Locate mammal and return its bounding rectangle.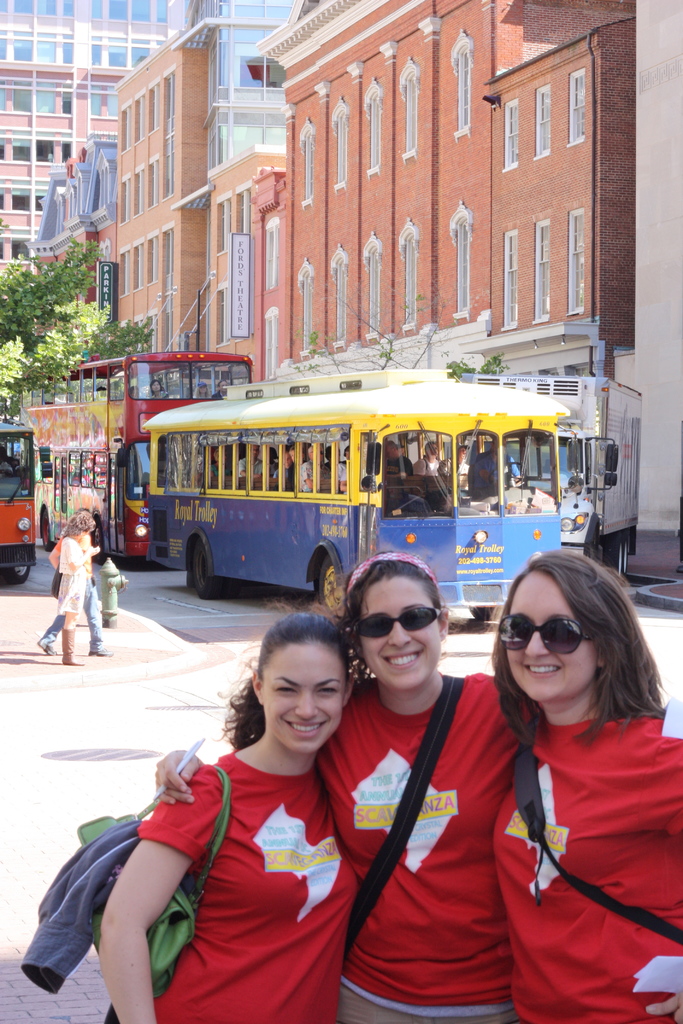
select_region(279, 451, 291, 477).
